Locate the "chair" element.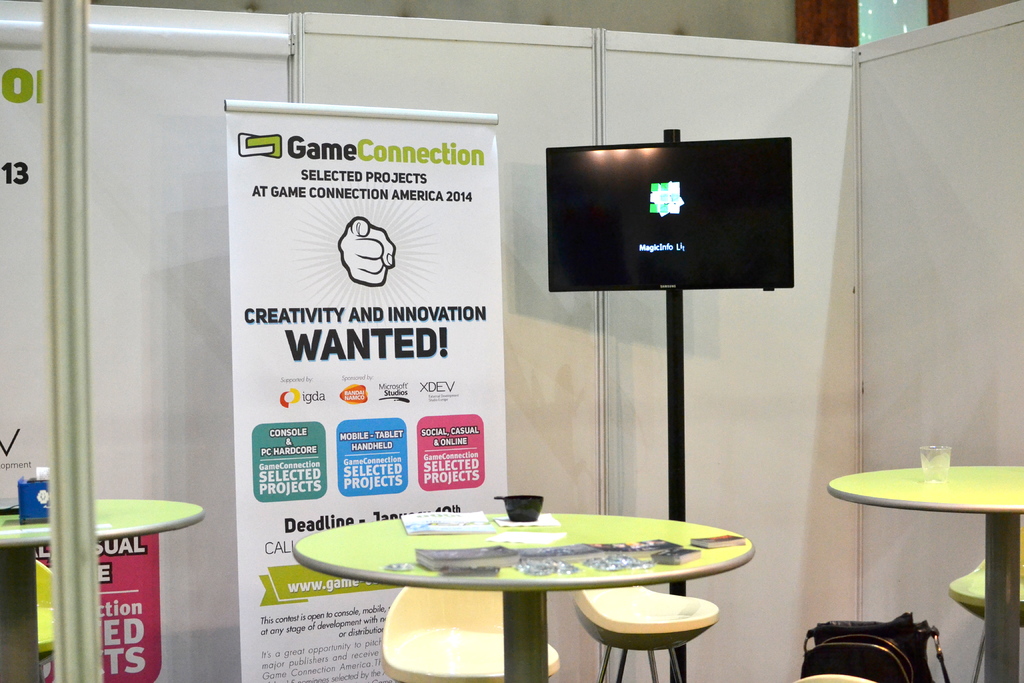
Element bbox: locate(34, 563, 61, 682).
